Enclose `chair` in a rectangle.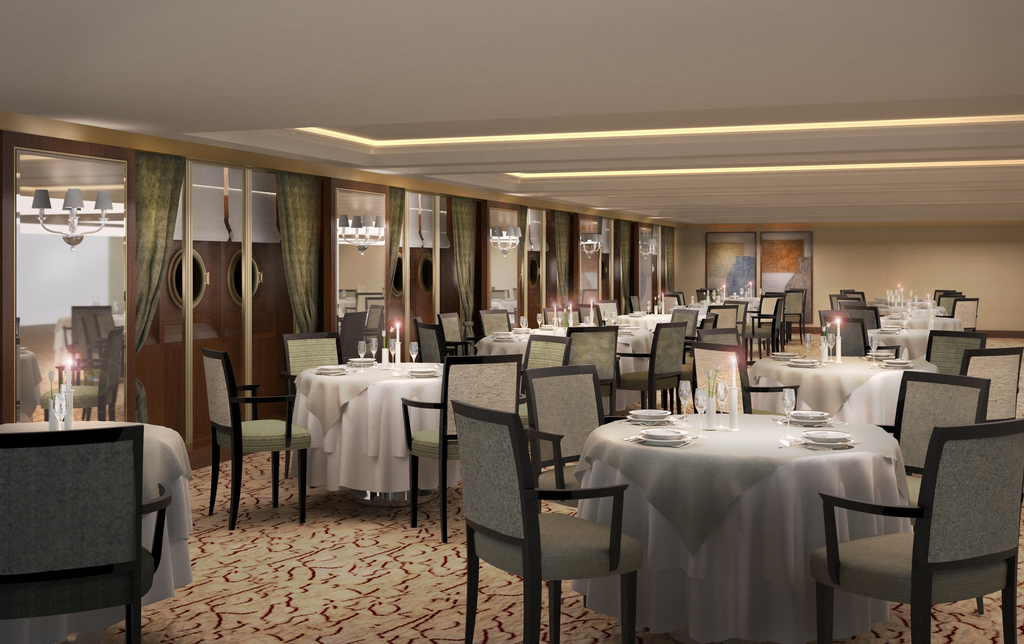
[x1=480, y1=309, x2=509, y2=337].
